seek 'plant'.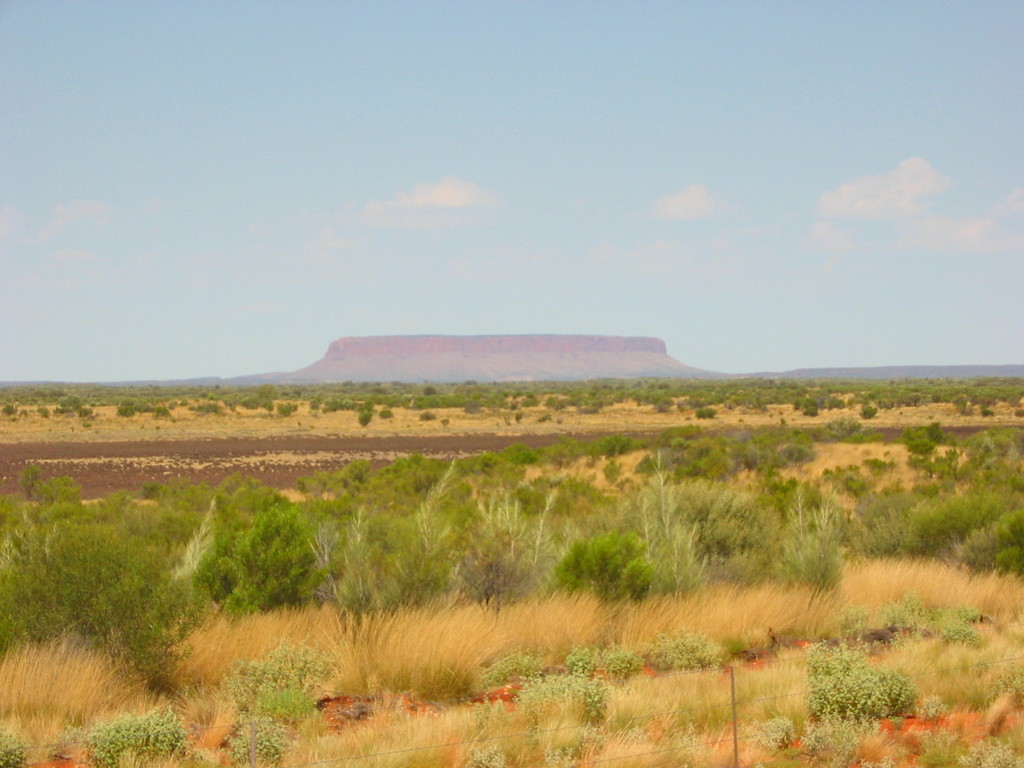
<region>780, 488, 844, 593</region>.
